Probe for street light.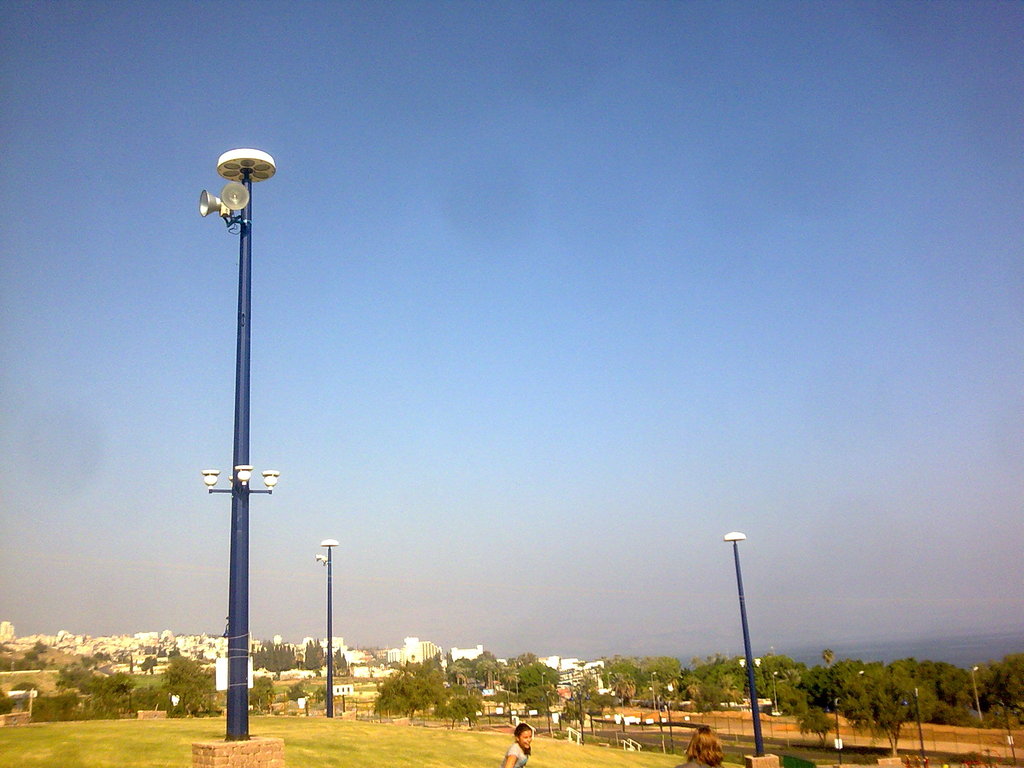
Probe result: 971,663,980,717.
